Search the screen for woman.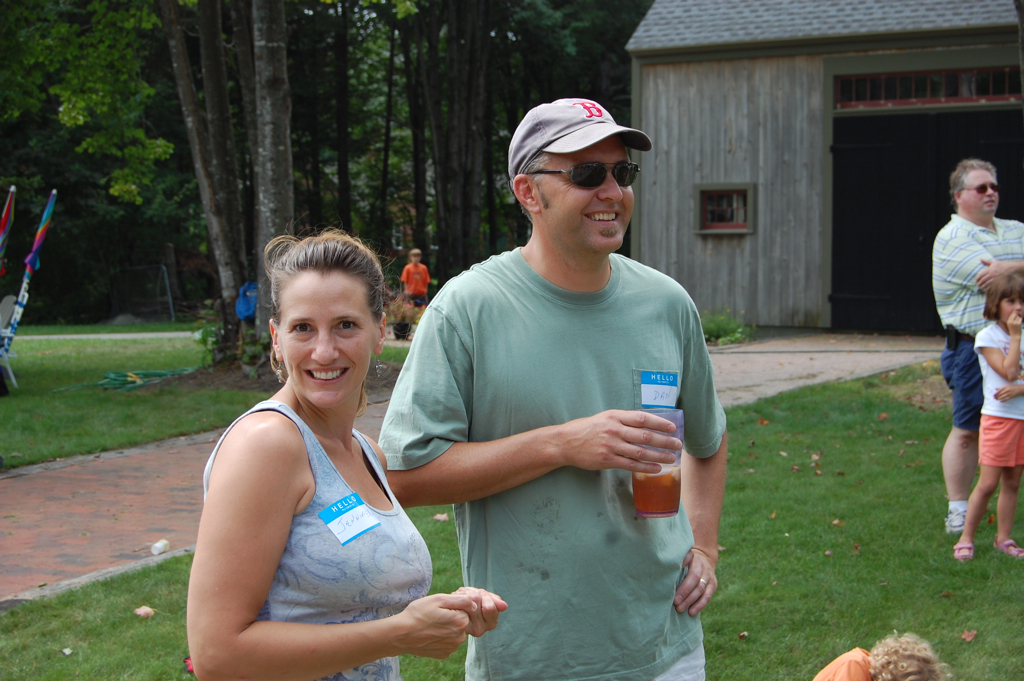
Found at (211,208,478,660).
